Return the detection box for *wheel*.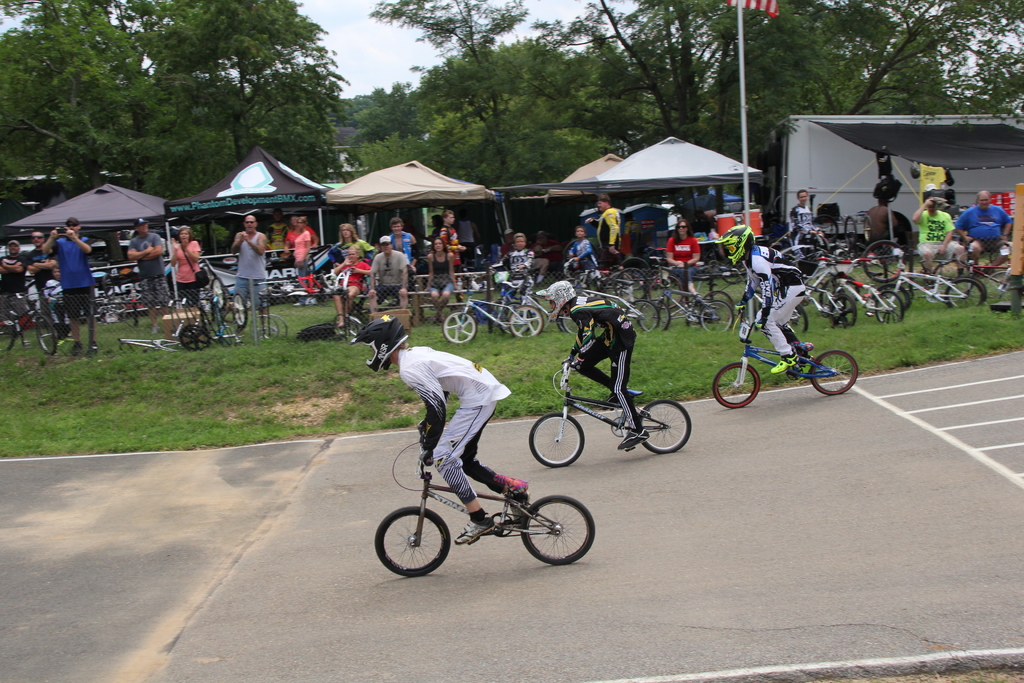
[717,357,755,412].
